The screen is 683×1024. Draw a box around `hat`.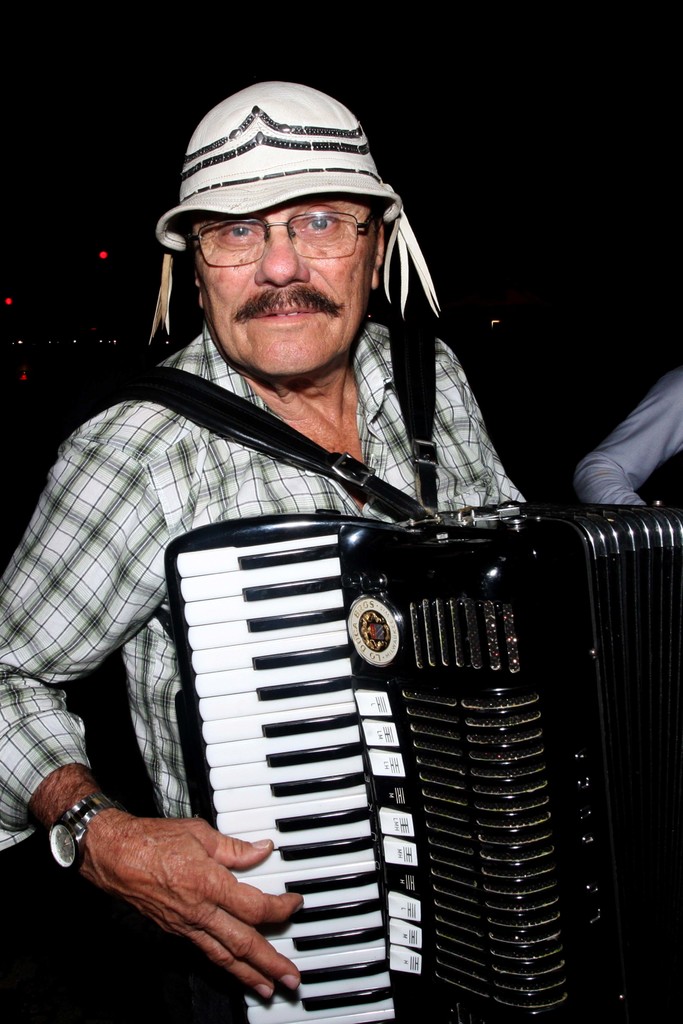
[x1=149, y1=78, x2=440, y2=339].
